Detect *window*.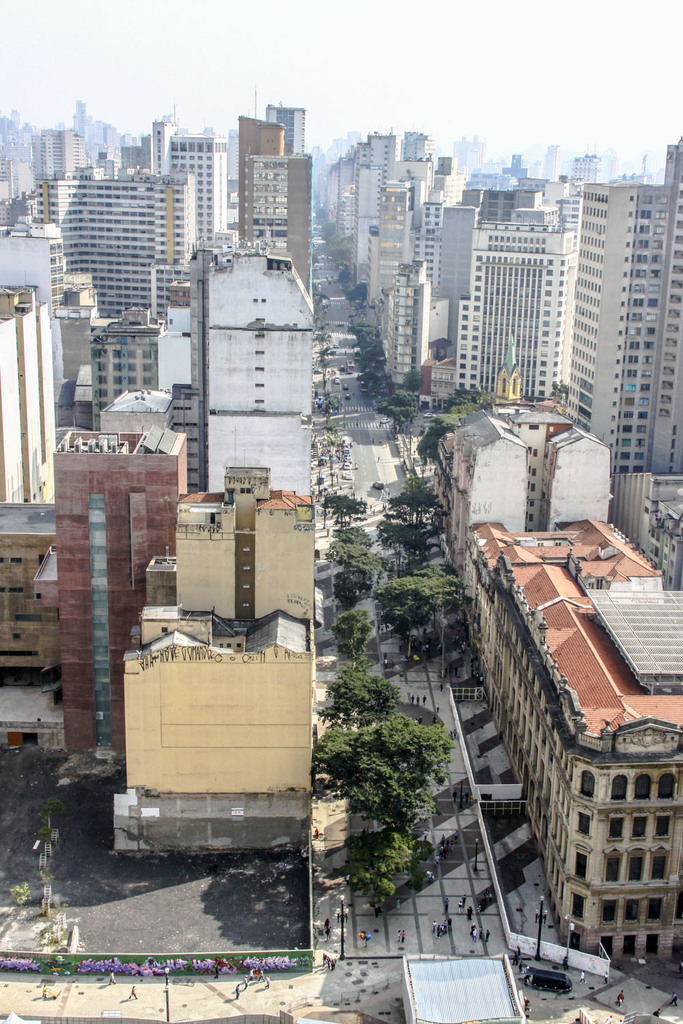
Detected at <box>628,850,644,883</box>.
